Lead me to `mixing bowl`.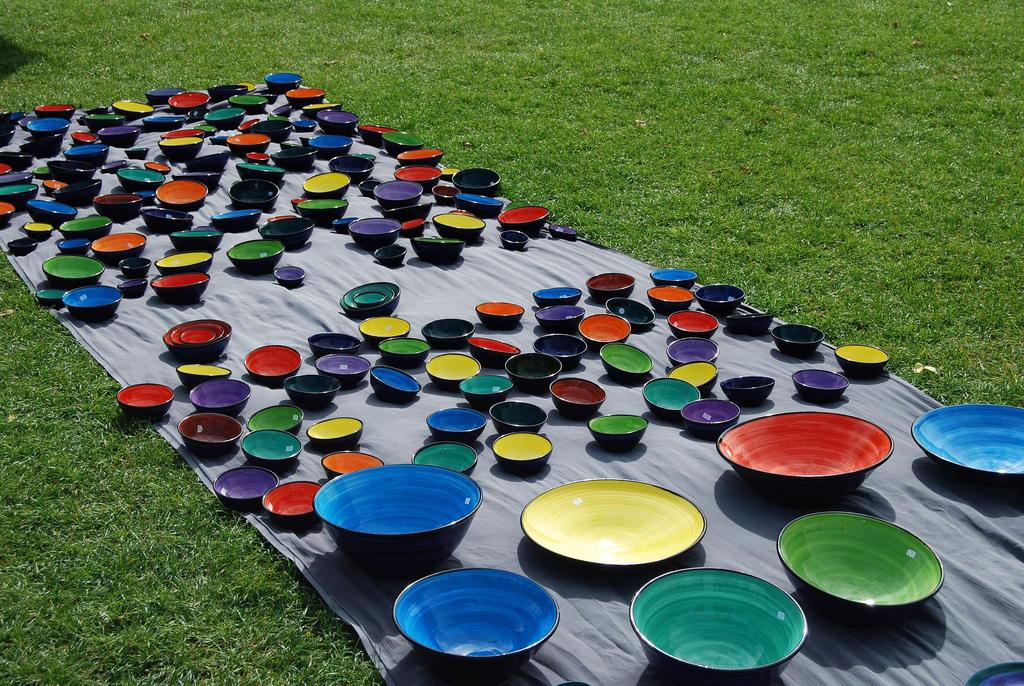
Lead to <region>390, 568, 561, 684</region>.
